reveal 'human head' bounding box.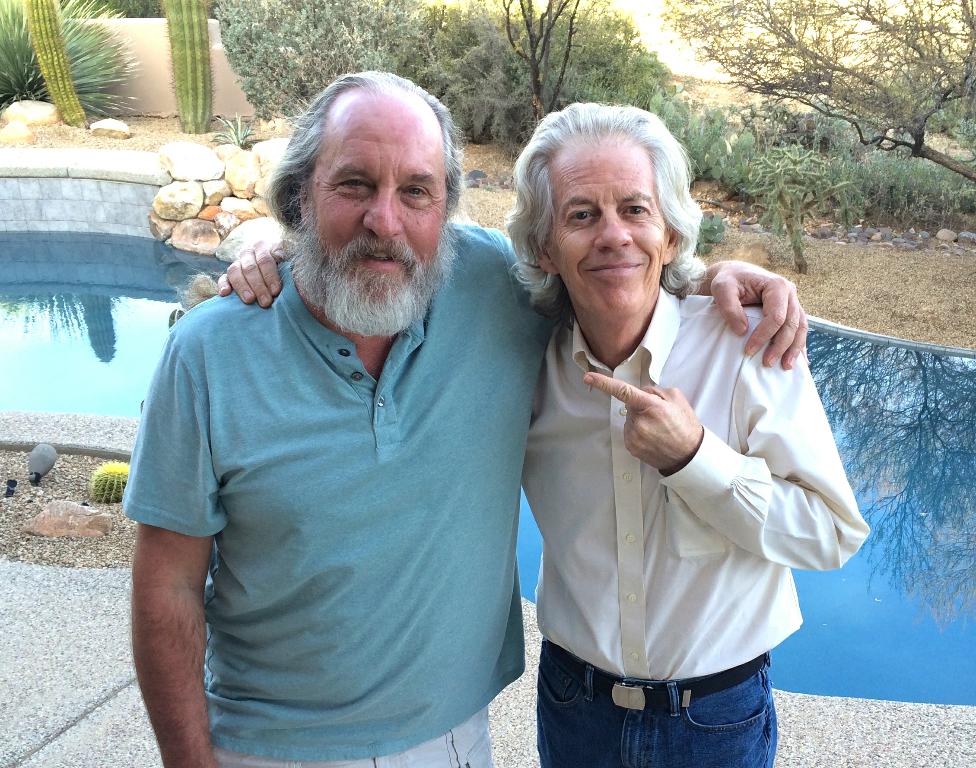
Revealed: rect(523, 108, 681, 318).
